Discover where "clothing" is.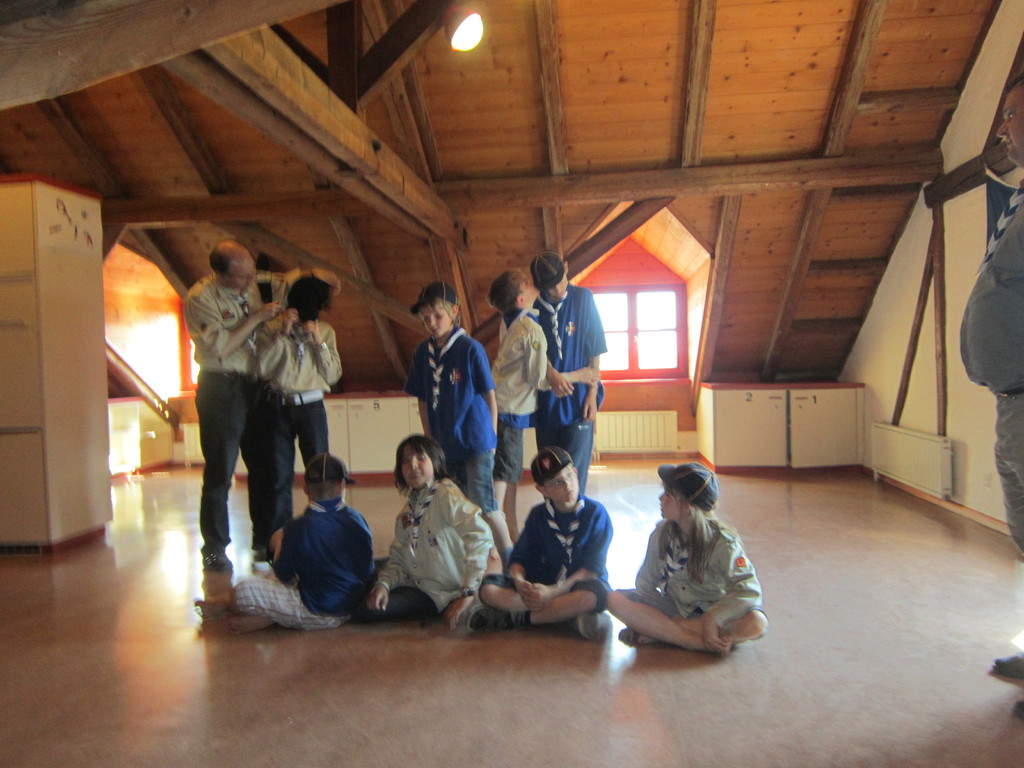
Discovered at (480, 502, 607, 602).
